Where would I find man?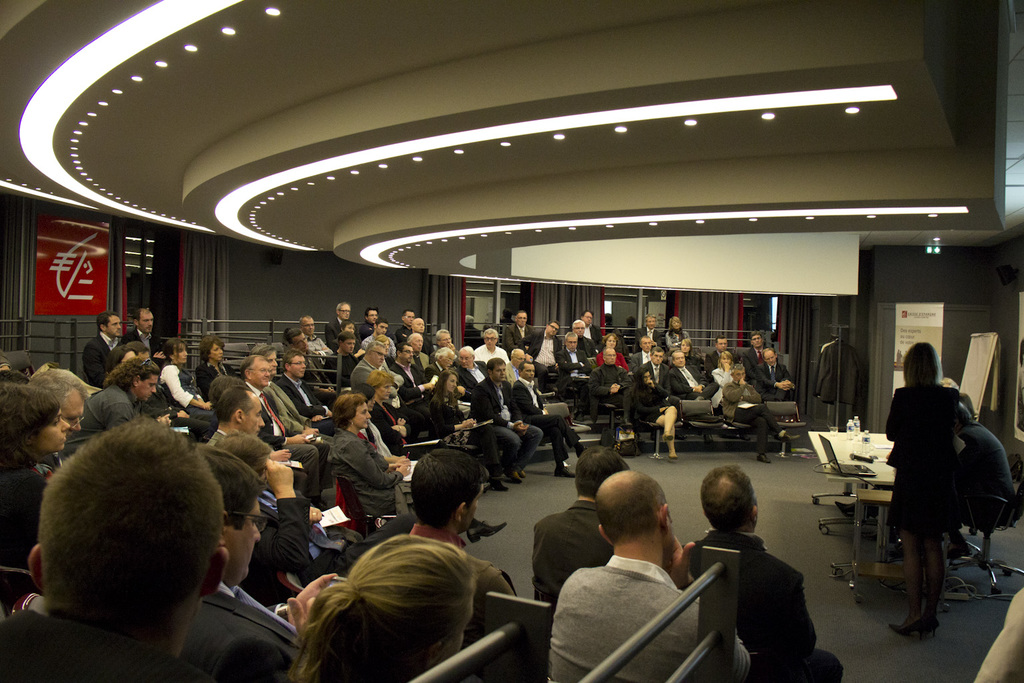
At [682,458,849,682].
